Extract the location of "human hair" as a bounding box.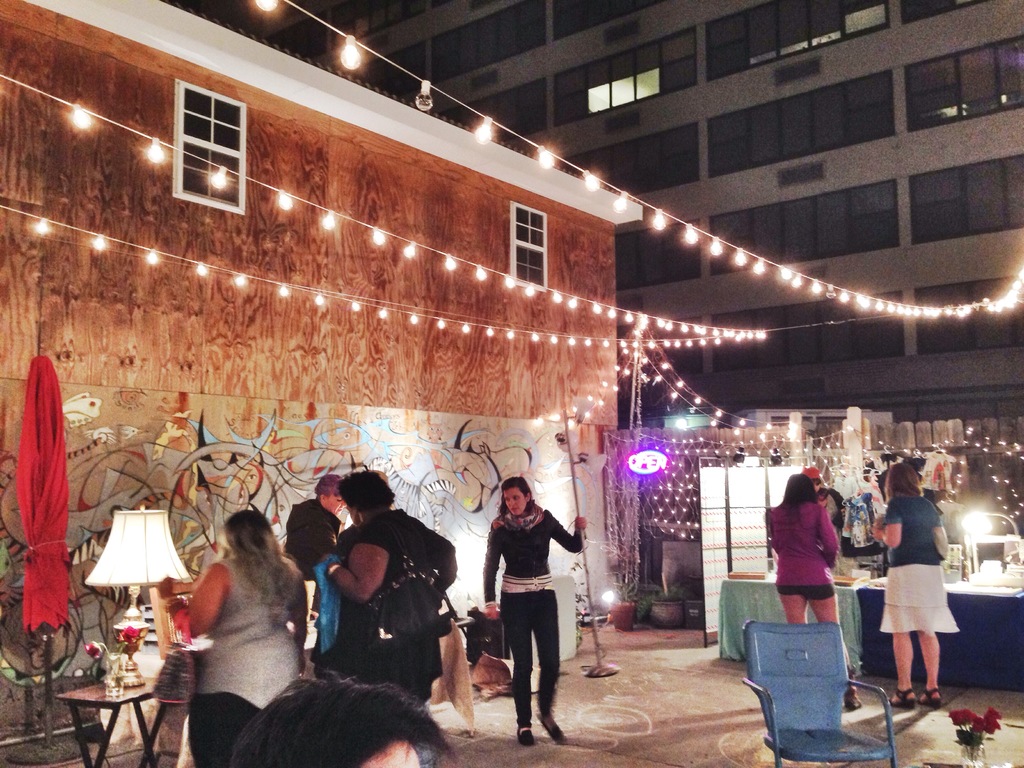
499/472/535/521.
